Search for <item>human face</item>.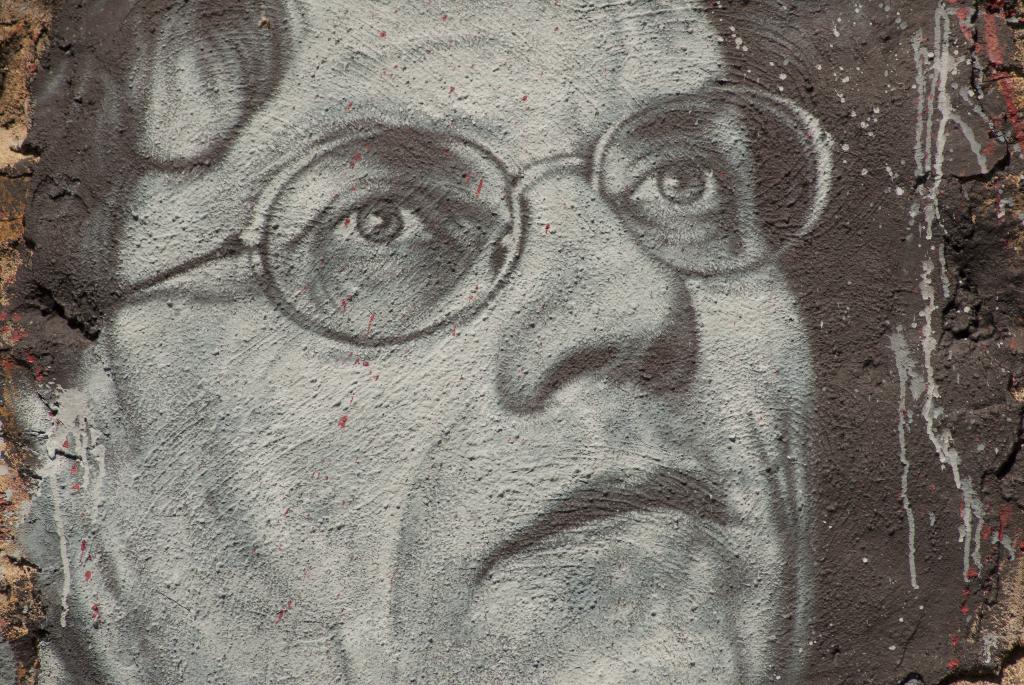
Found at 36/0/821/684.
